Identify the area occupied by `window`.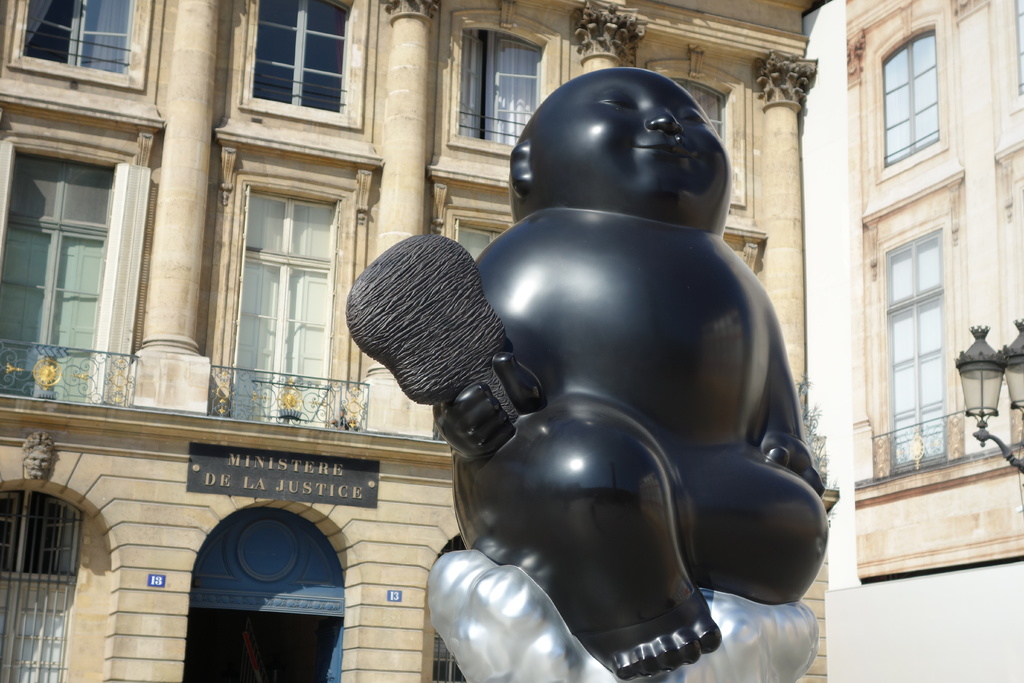
Area: pyautogui.locateOnScreen(238, 0, 376, 129).
